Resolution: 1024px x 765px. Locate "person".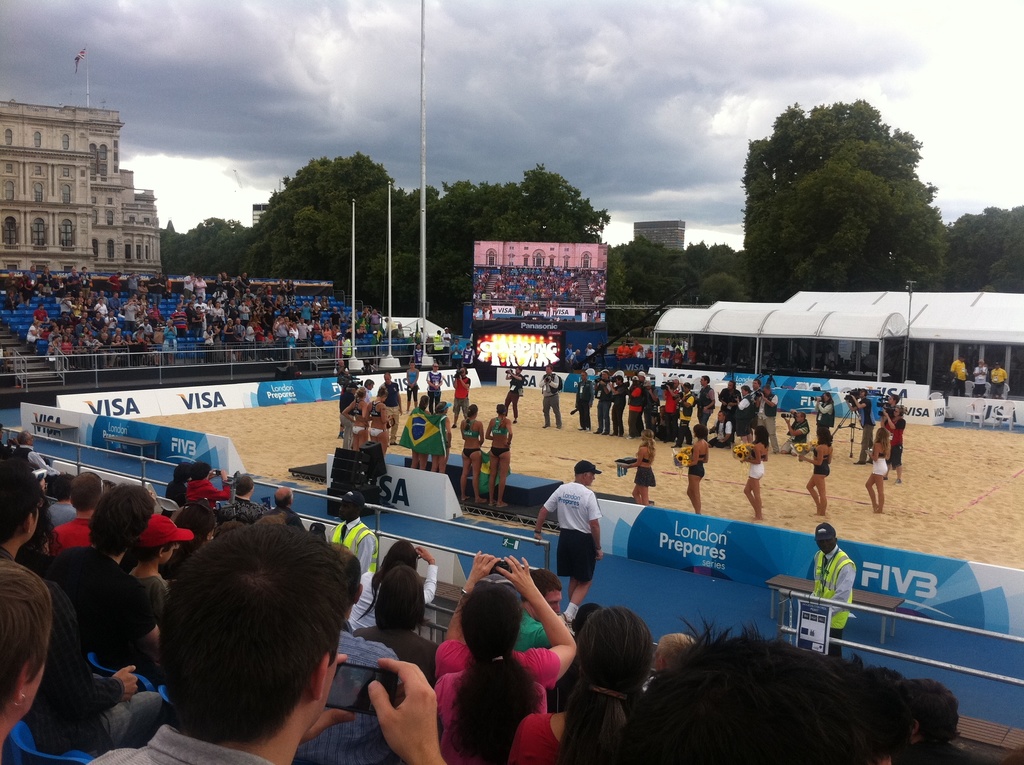
bbox=(947, 356, 971, 396).
